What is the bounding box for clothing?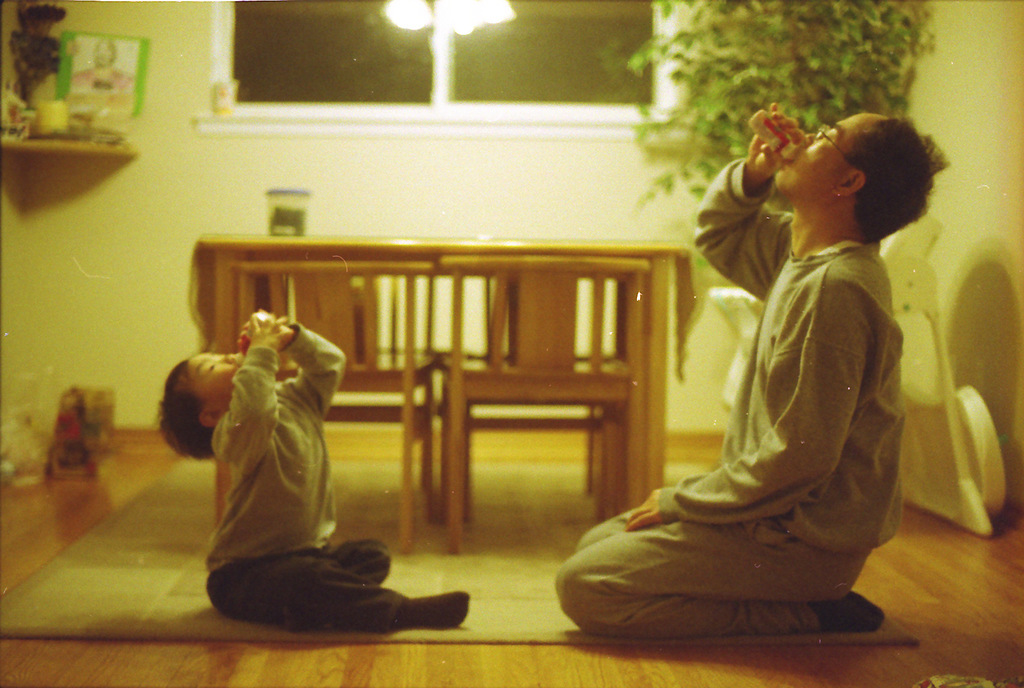
select_region(209, 325, 409, 641).
